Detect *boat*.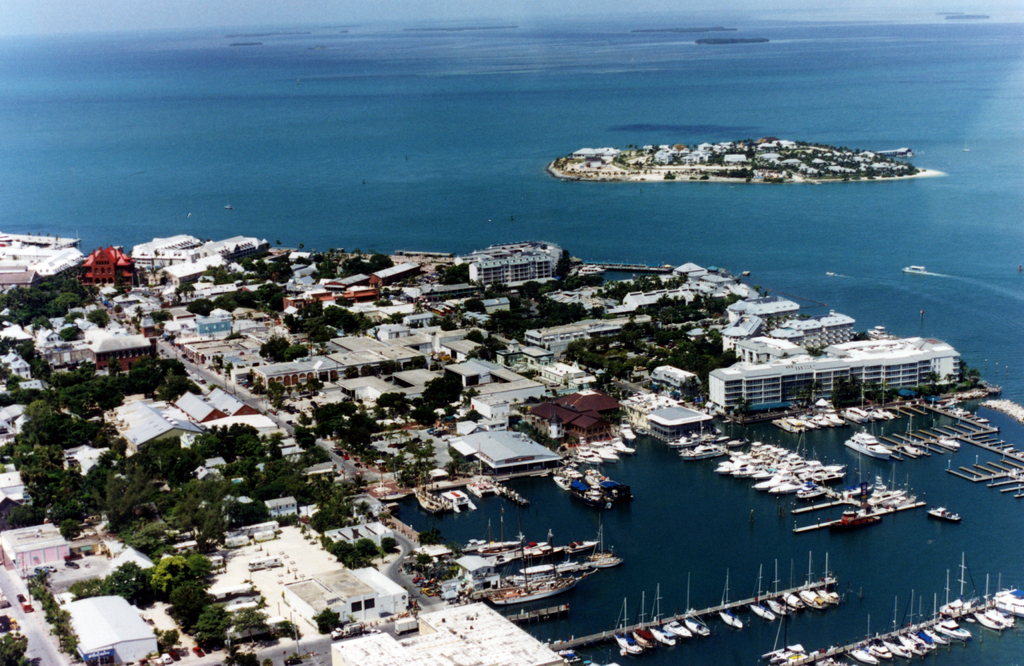
Detected at 762, 597, 788, 616.
